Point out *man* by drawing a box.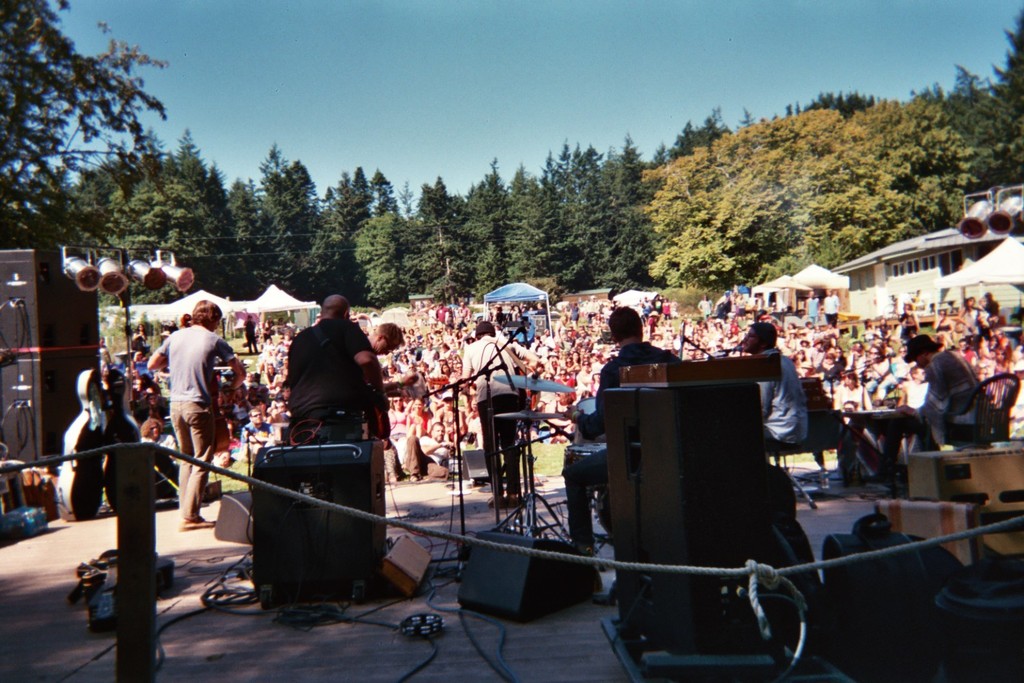
739/321/814/456.
